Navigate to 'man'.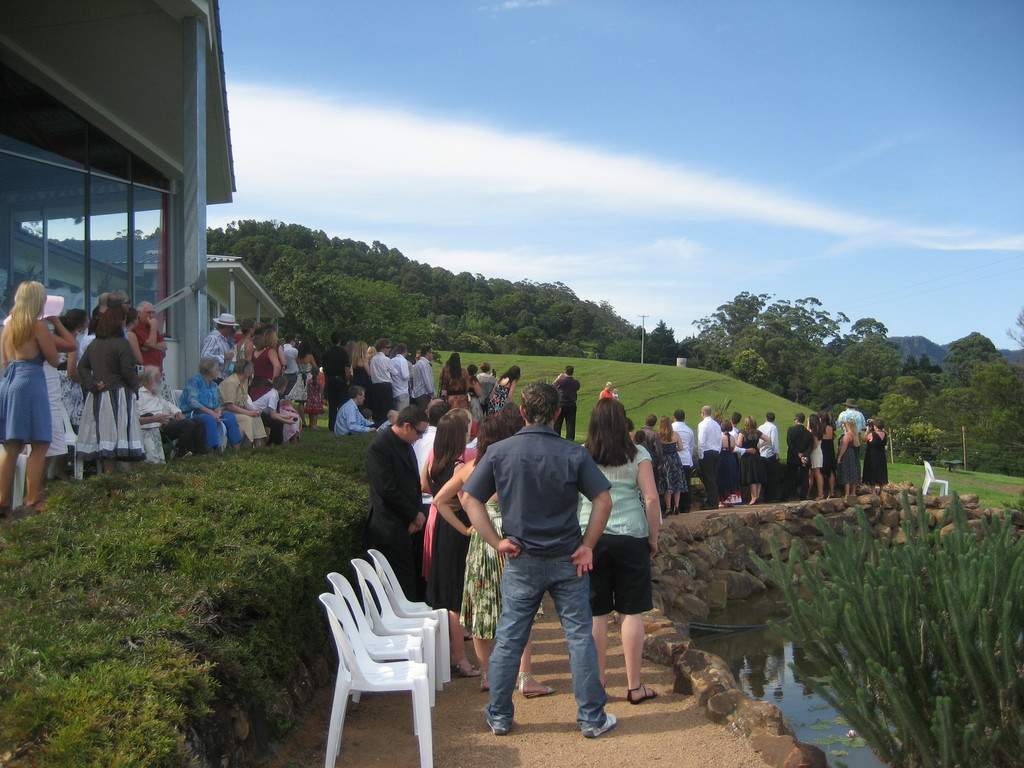
Navigation target: 412,346,436,410.
